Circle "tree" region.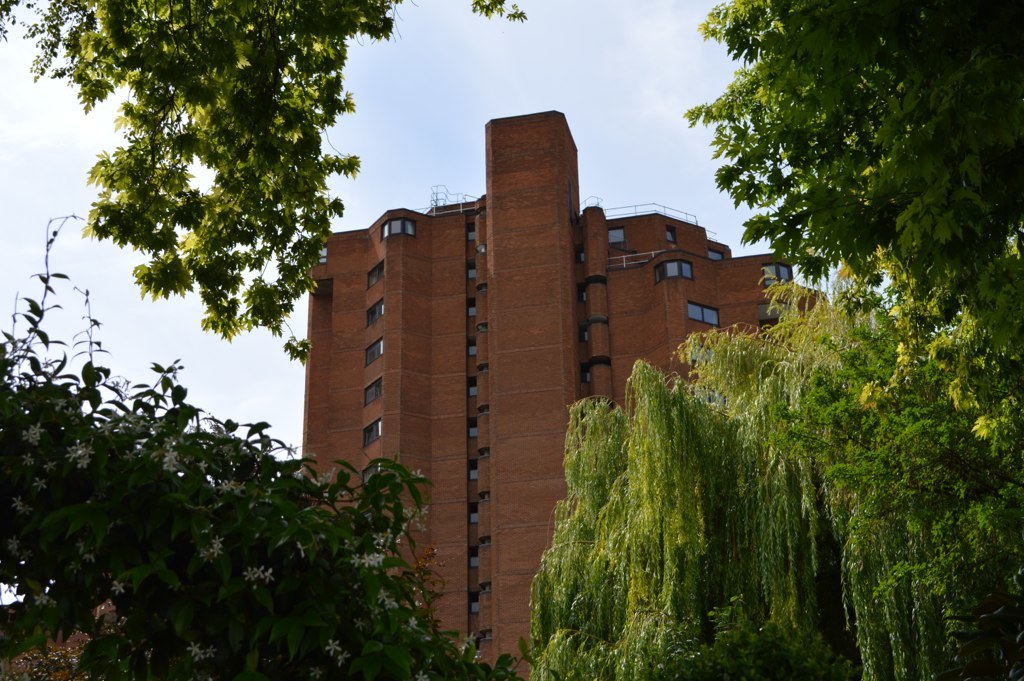
Region: region(56, 9, 367, 477).
